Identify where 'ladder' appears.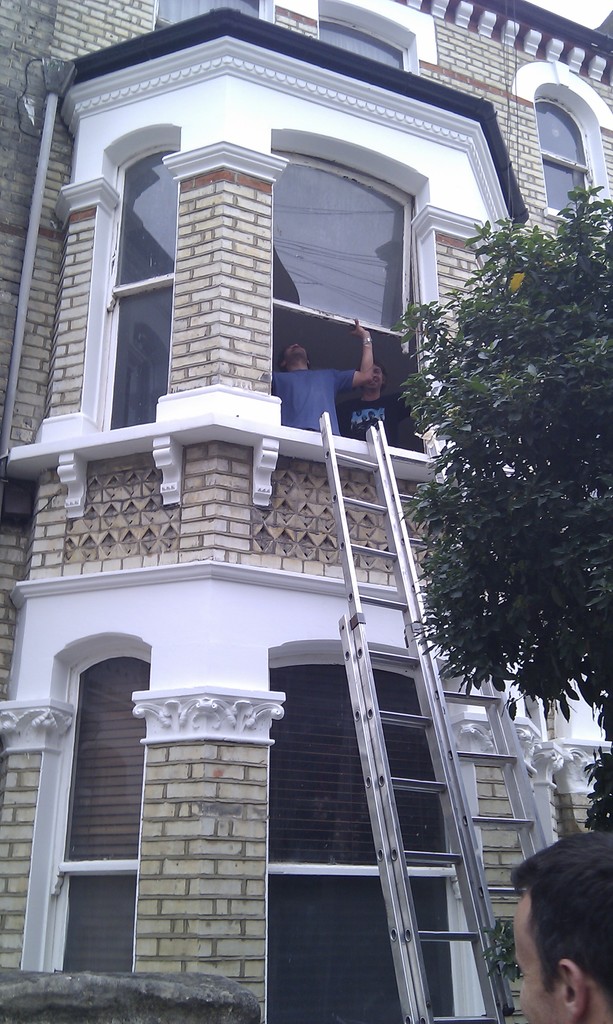
Appears at locate(315, 419, 506, 1023).
